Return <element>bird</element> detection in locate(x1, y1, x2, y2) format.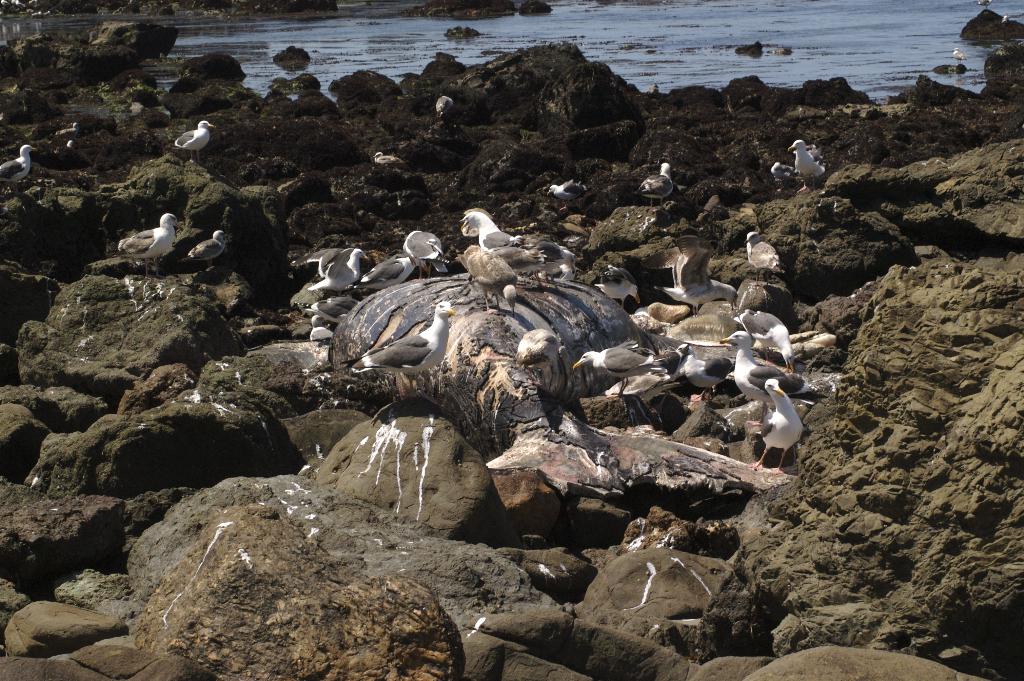
locate(998, 10, 1011, 25).
